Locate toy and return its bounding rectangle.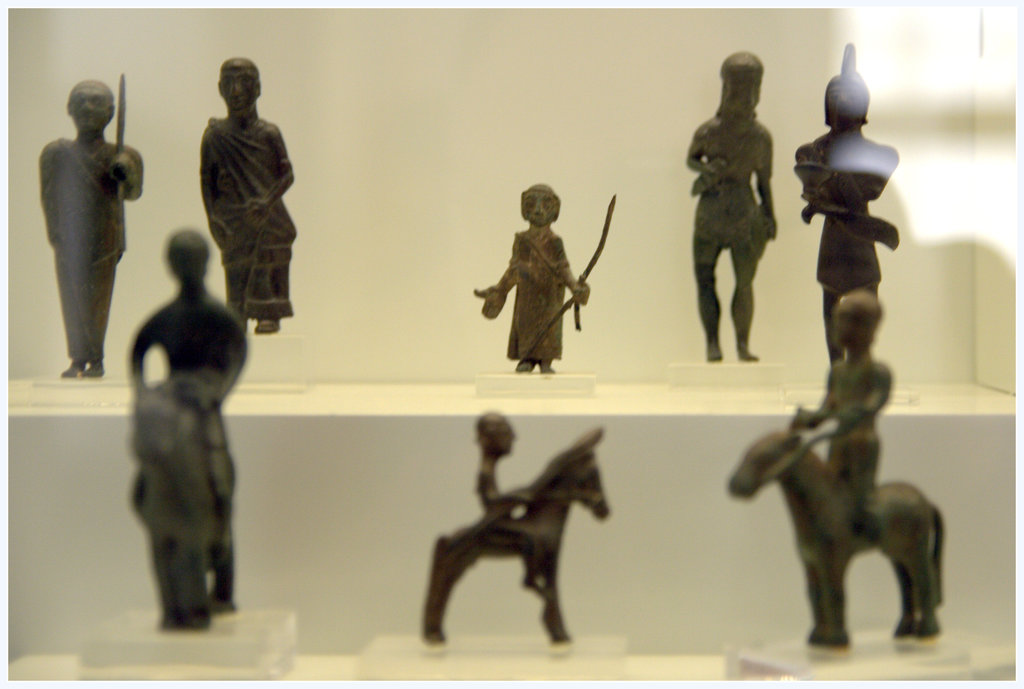
select_region(727, 289, 945, 649).
